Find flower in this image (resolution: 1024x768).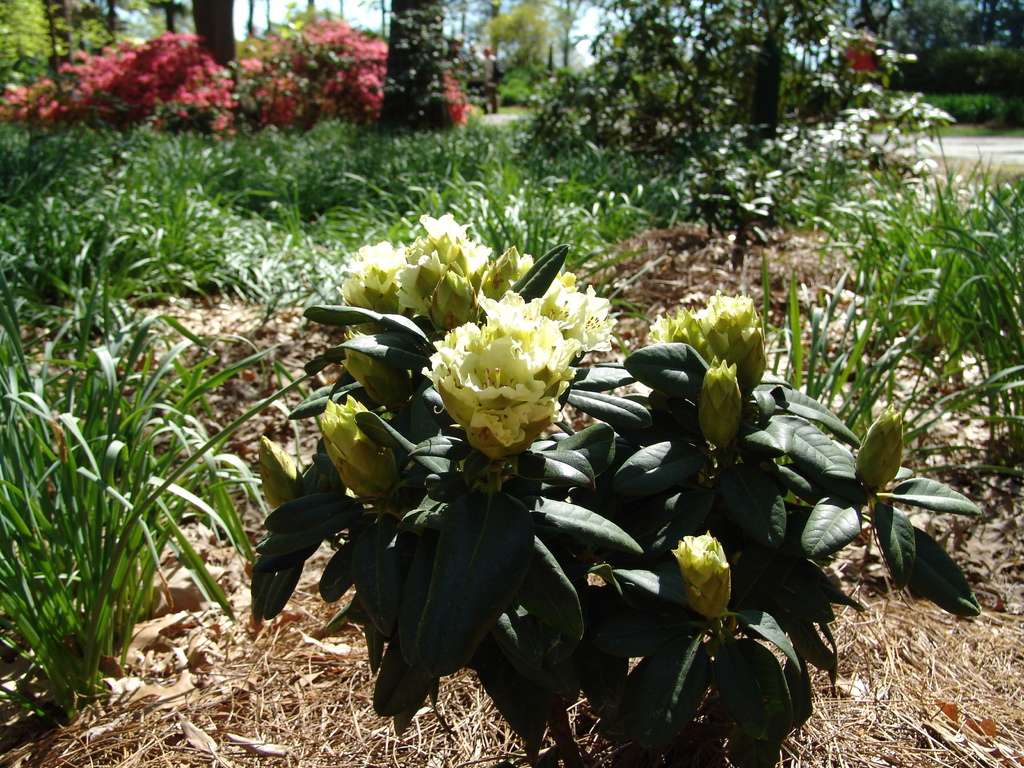
detection(668, 529, 737, 621).
